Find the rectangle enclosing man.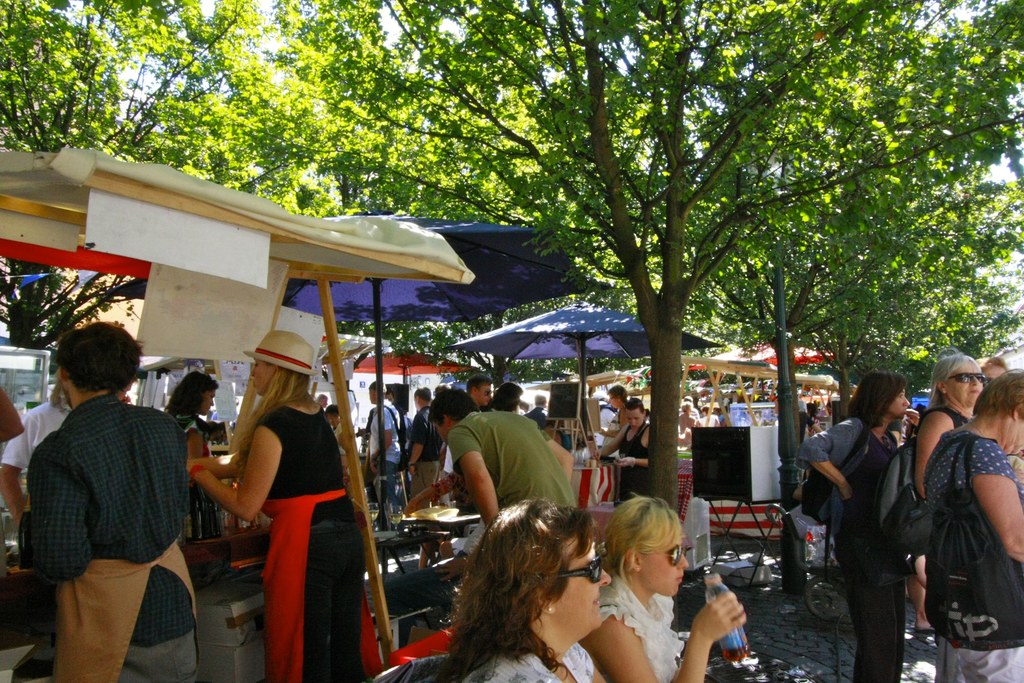
678/396/702/421.
